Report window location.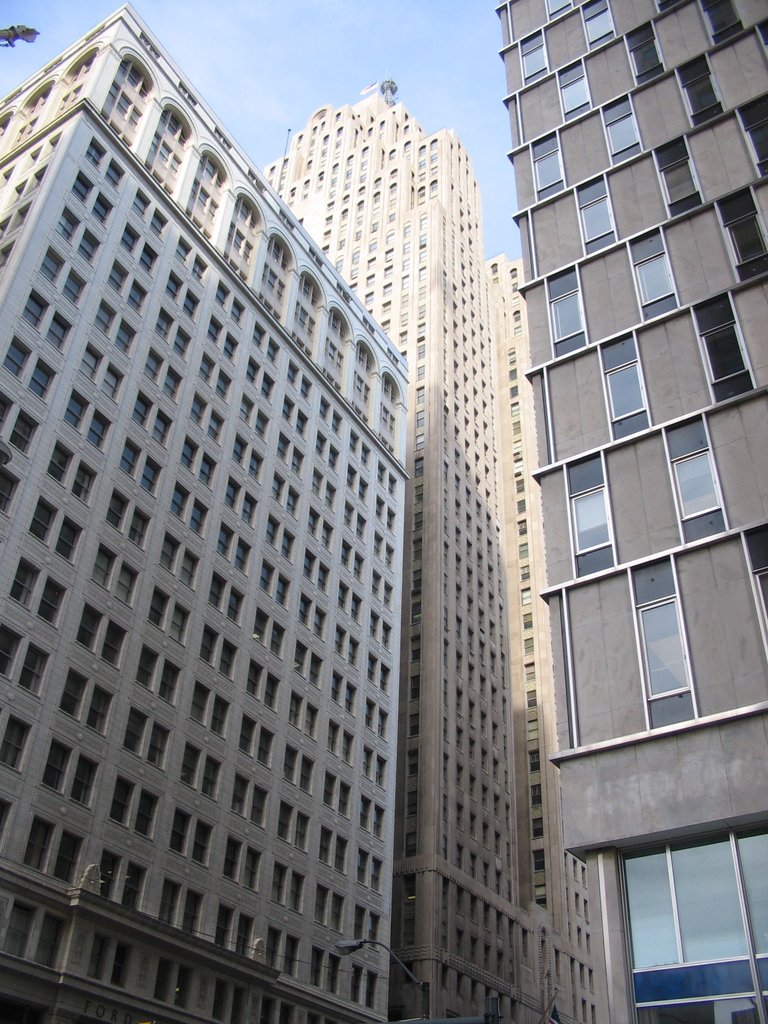
Report: bbox(74, 600, 104, 651).
